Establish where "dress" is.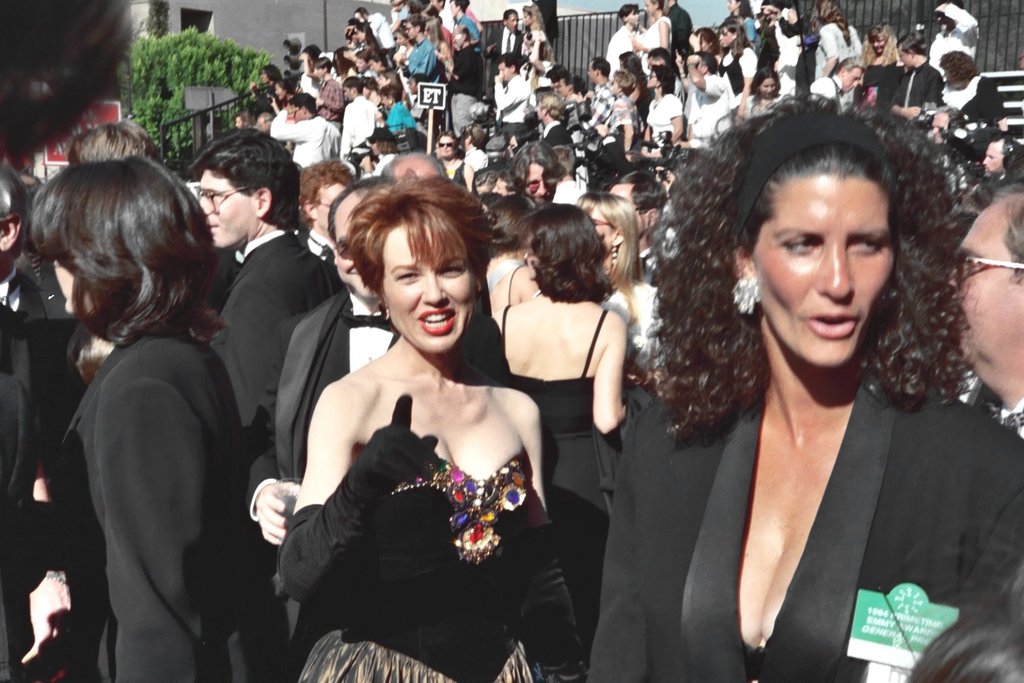
Established at (x1=296, y1=447, x2=535, y2=682).
